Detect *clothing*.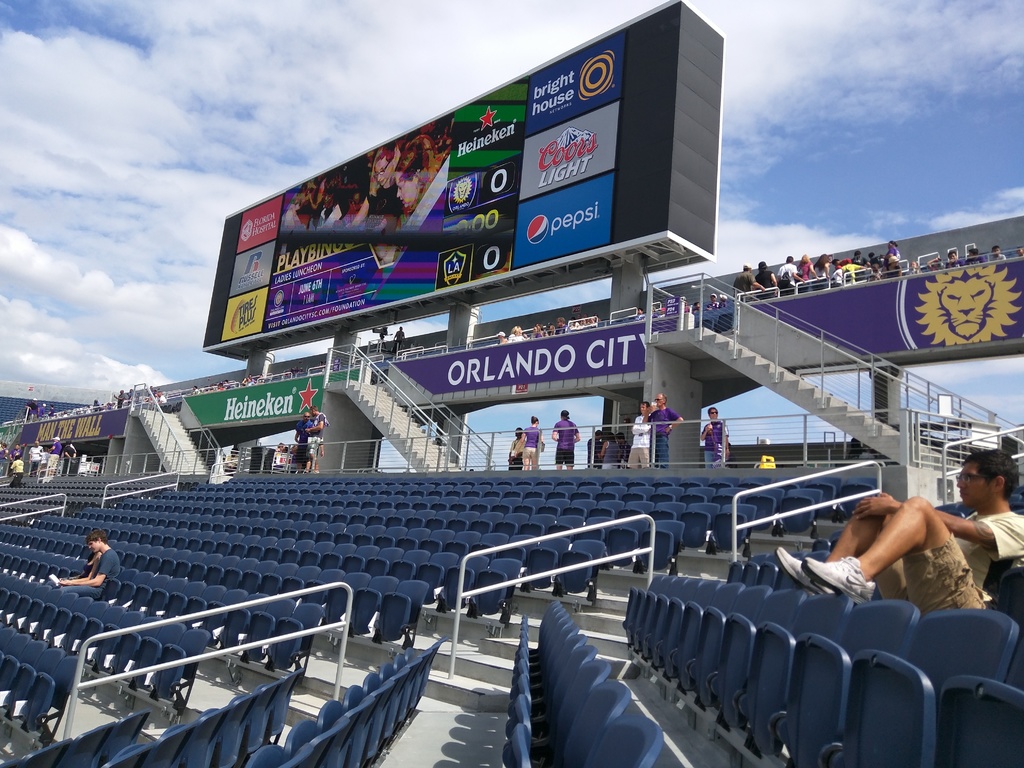
Detected at Rect(499, 308, 603, 342).
